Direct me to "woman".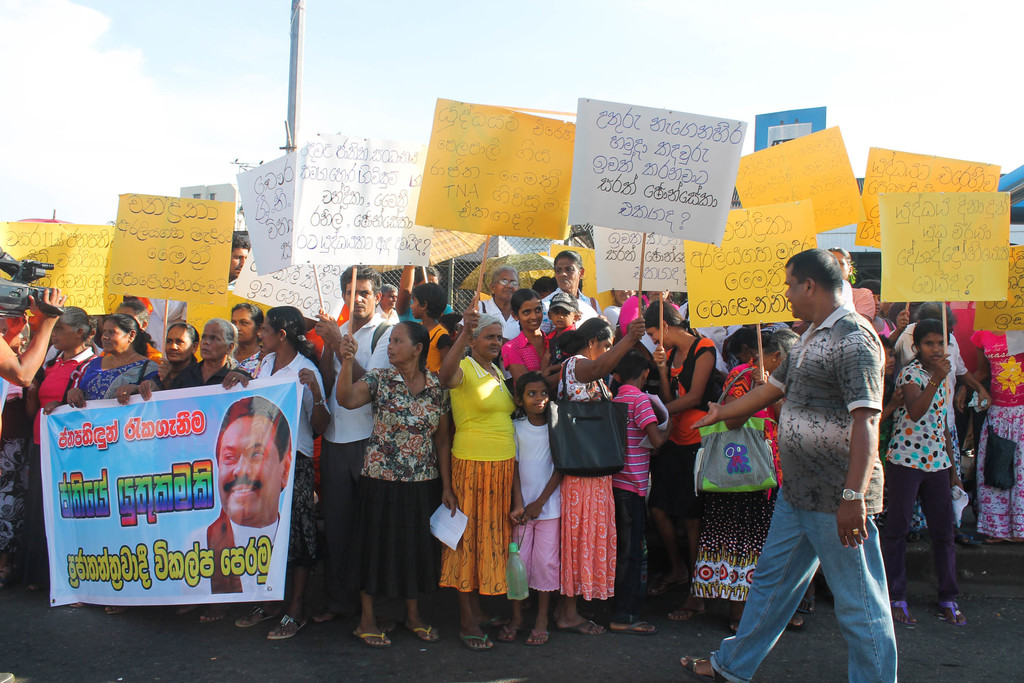
Direction: locate(139, 318, 256, 387).
